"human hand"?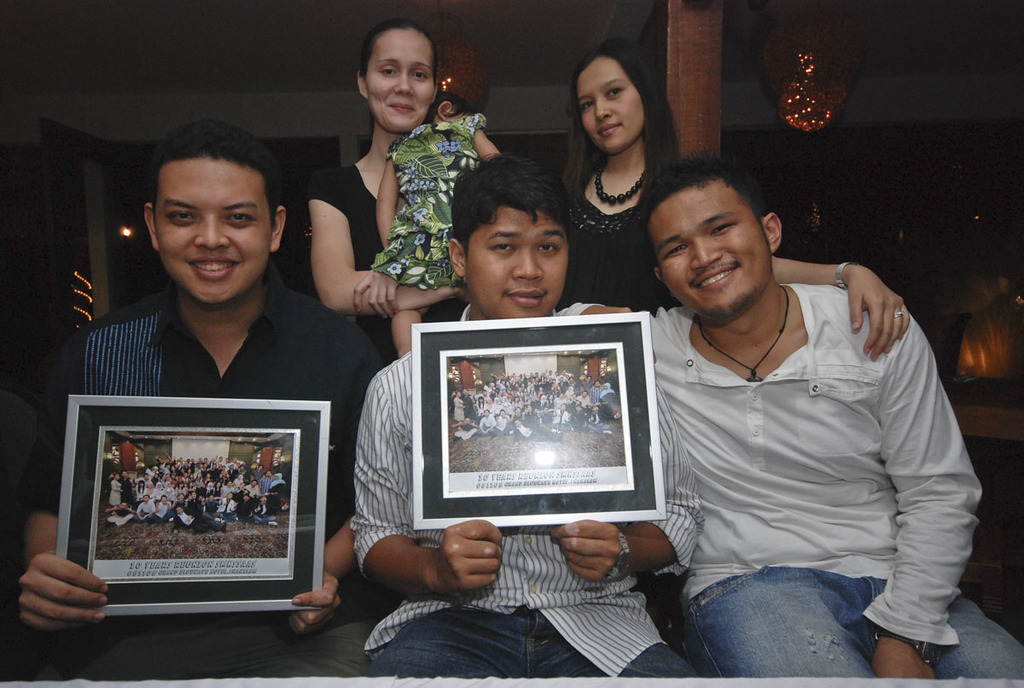
x1=868, y1=639, x2=938, y2=681
